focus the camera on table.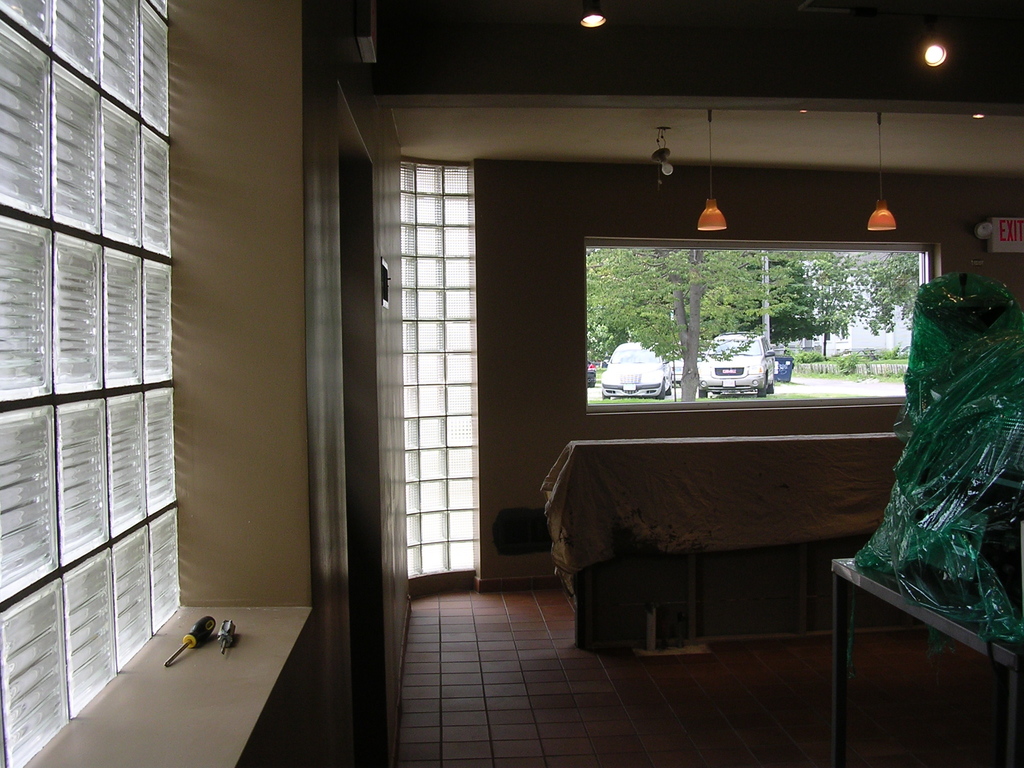
Focus region: [left=831, top=556, right=1023, bottom=767].
